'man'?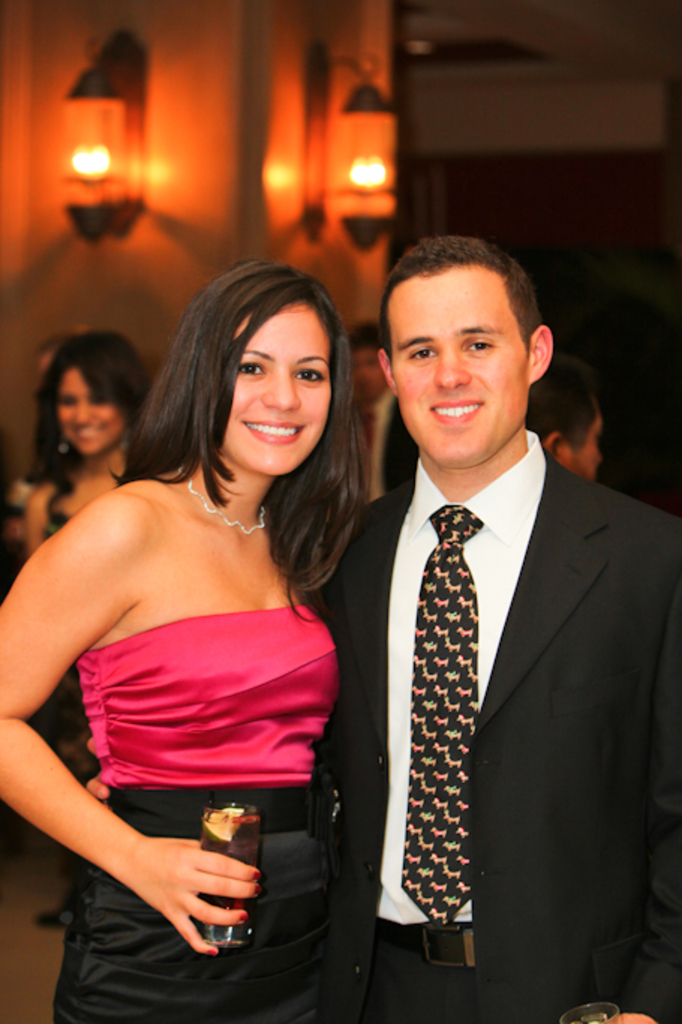
87 228 681 1023
